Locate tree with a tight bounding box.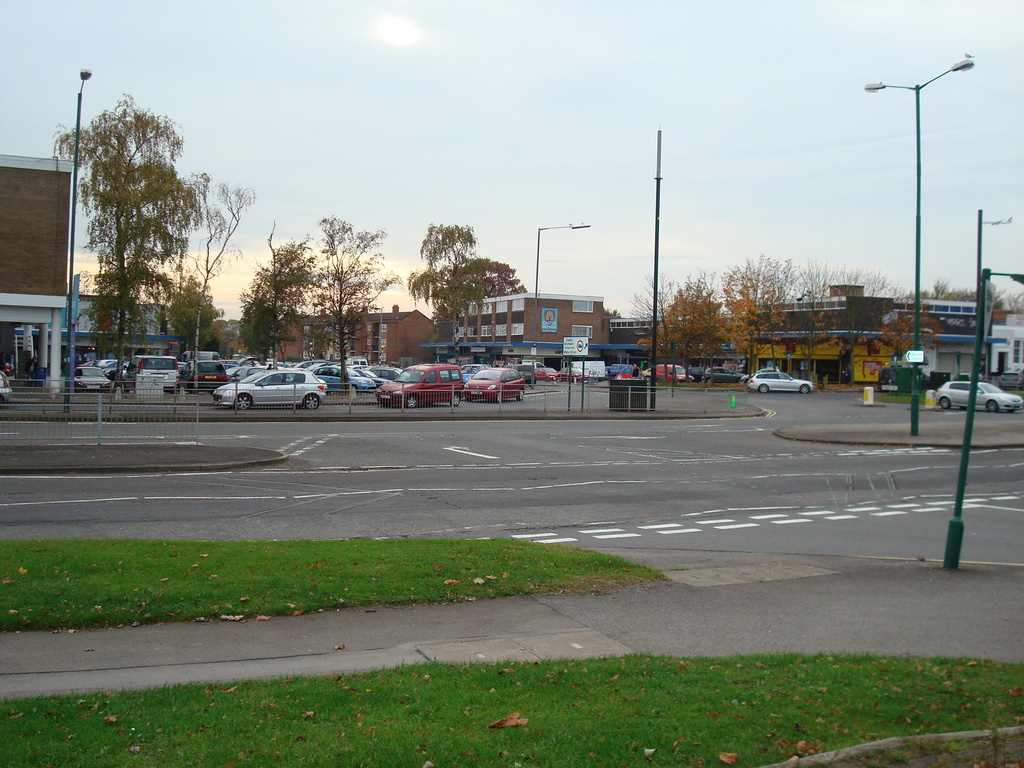
detection(600, 302, 620, 321).
